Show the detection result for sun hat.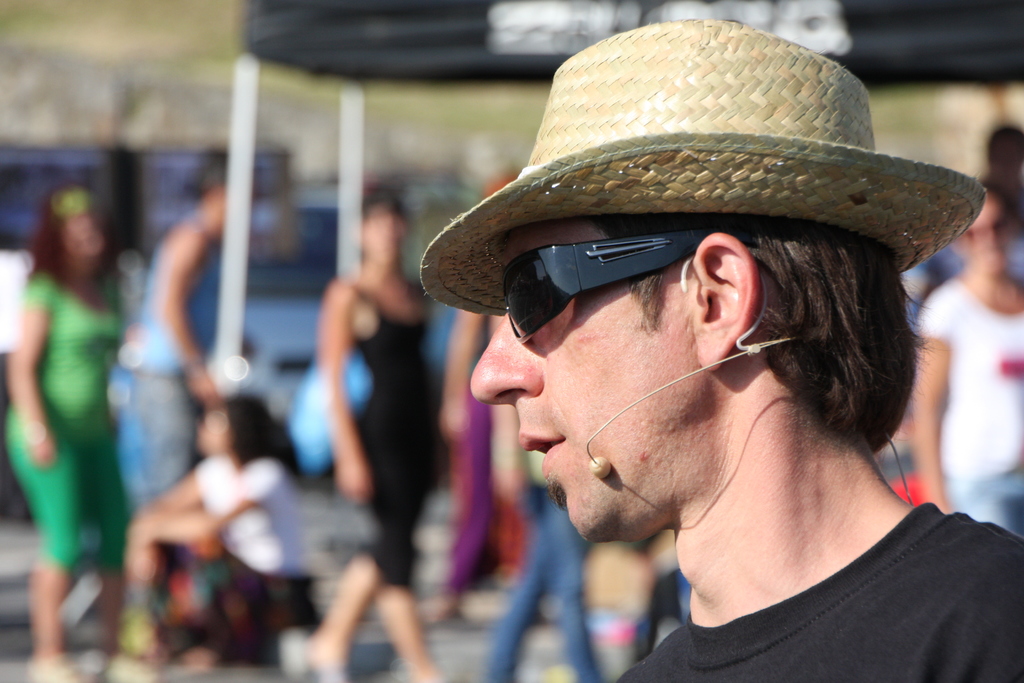
[x1=413, y1=14, x2=988, y2=312].
